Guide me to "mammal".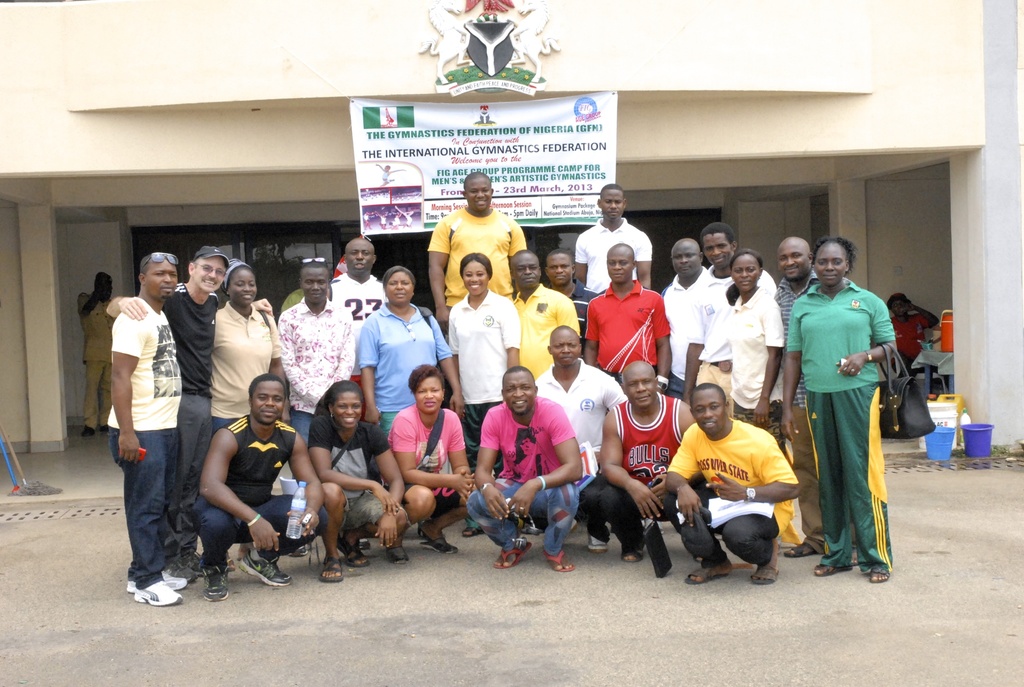
Guidance: x1=376 y1=164 x2=406 y2=185.
